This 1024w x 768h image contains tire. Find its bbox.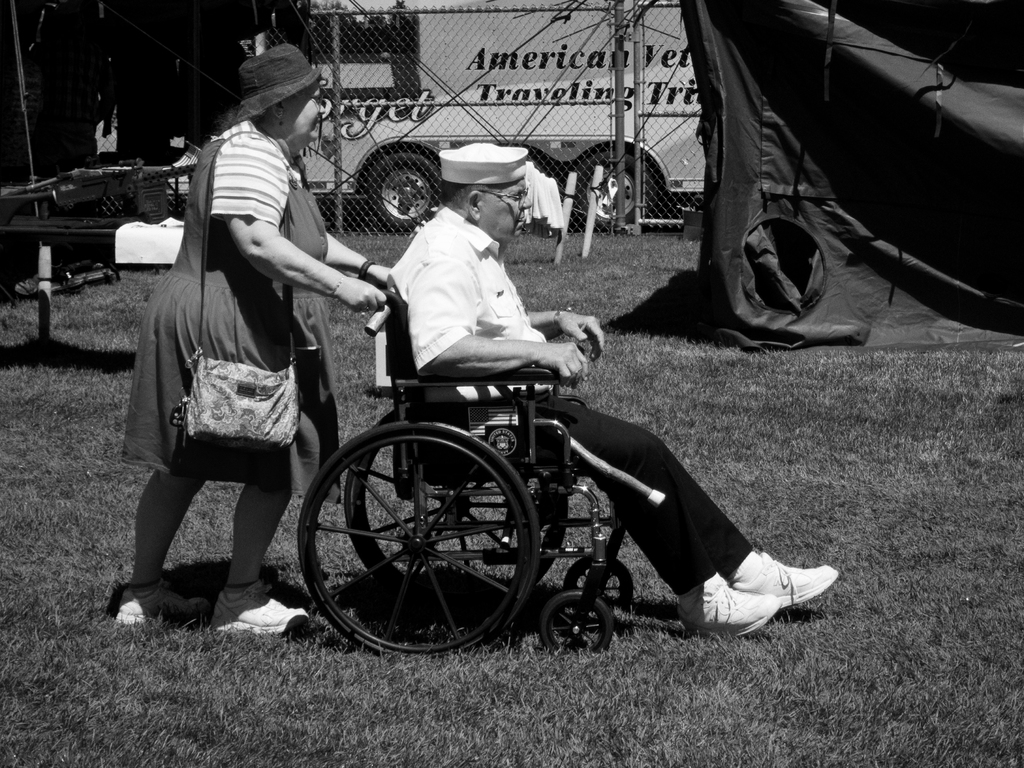
bbox=(316, 196, 367, 227).
